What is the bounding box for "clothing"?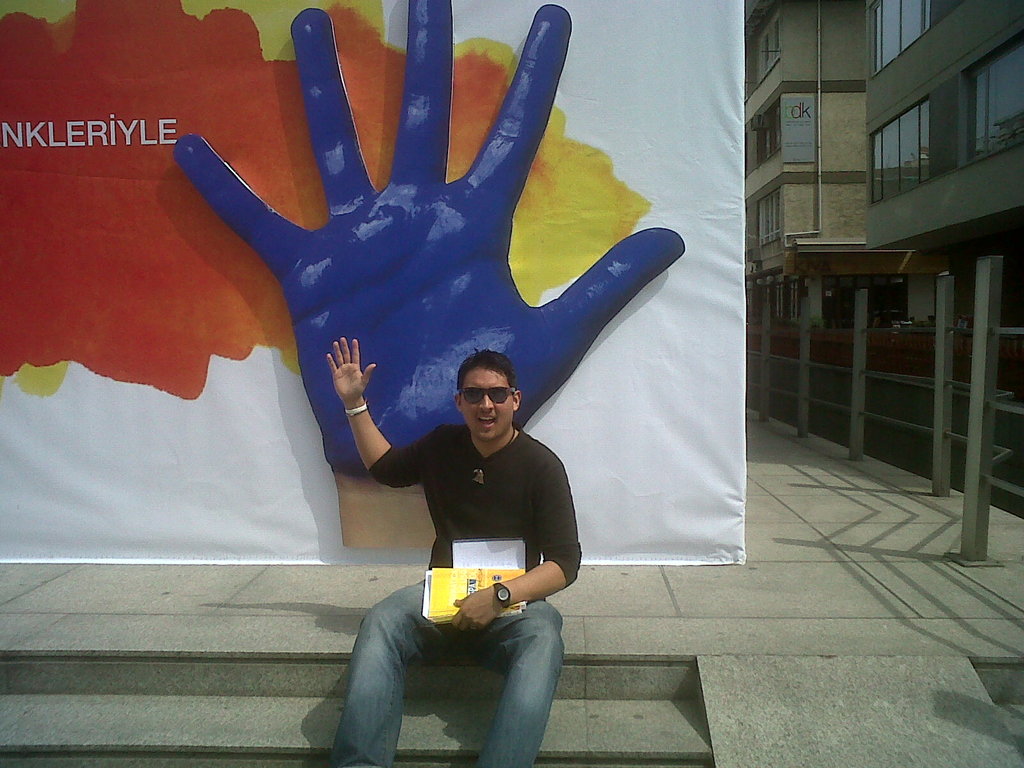
locate(320, 421, 584, 767).
